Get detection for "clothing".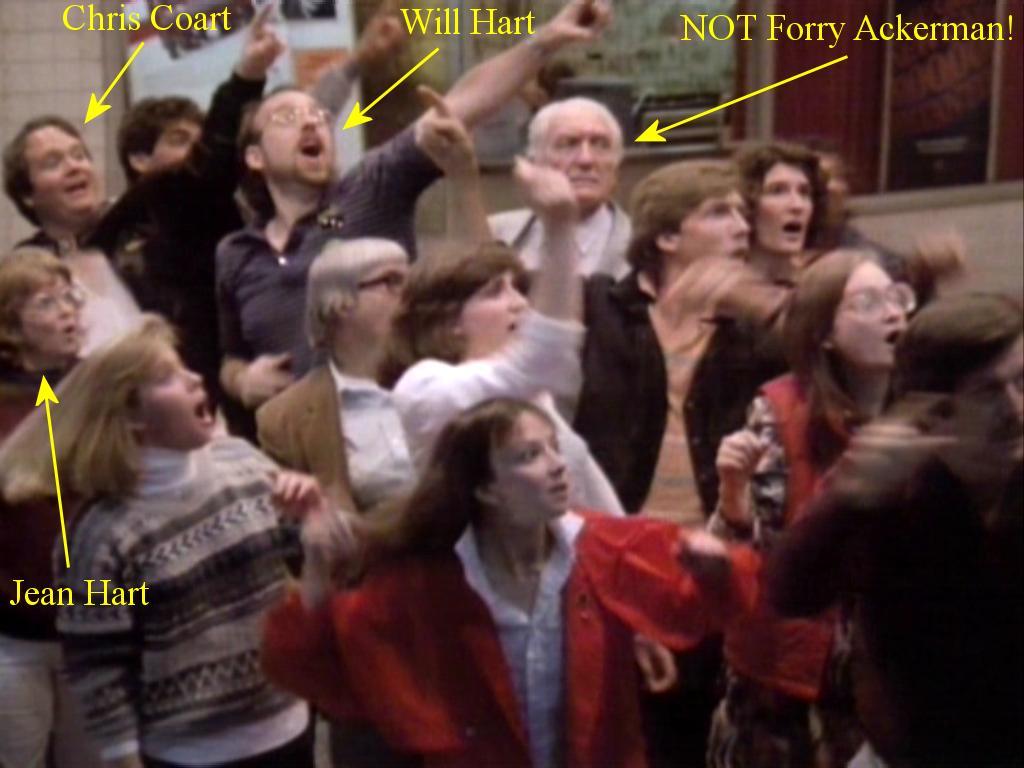
Detection: crop(20, 76, 263, 411).
